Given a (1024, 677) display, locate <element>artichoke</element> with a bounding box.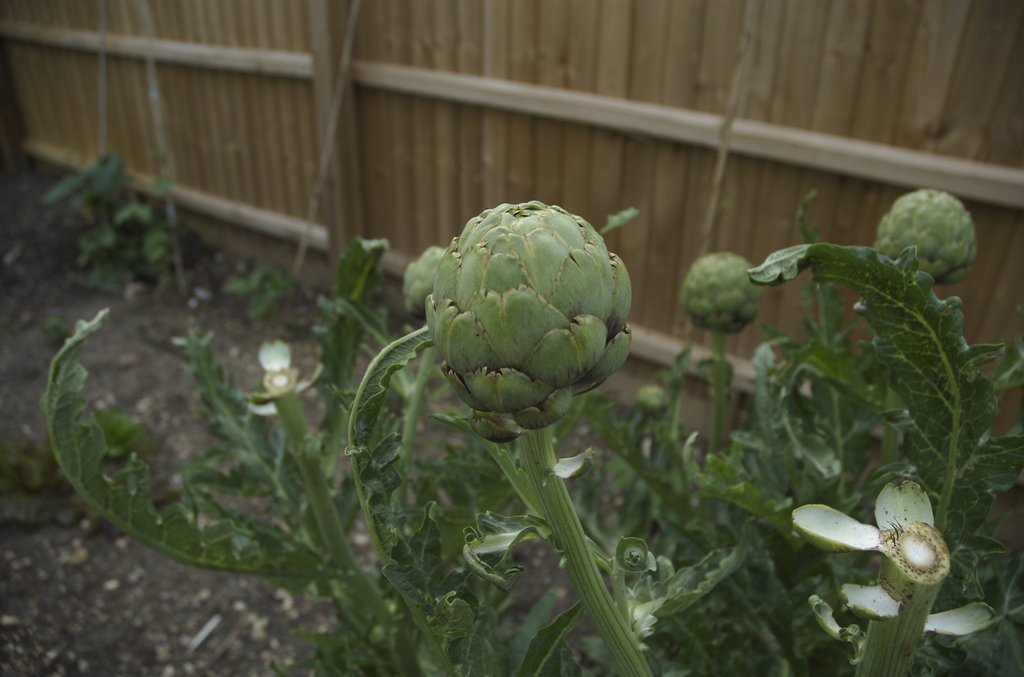
Located: Rect(424, 199, 634, 442).
